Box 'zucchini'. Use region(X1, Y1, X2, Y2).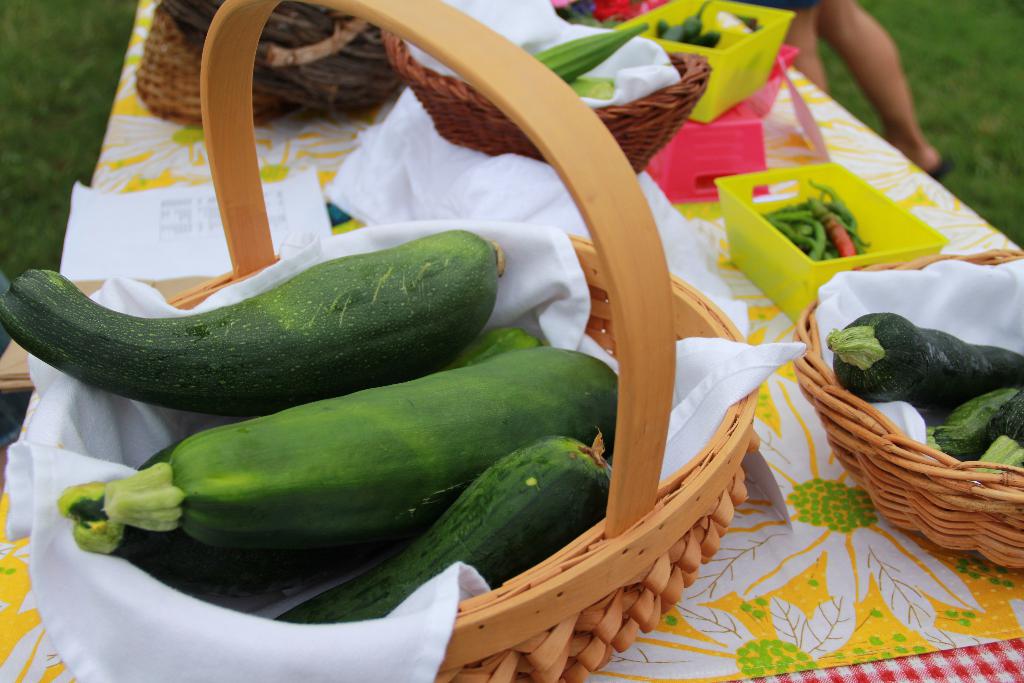
region(63, 345, 620, 562).
